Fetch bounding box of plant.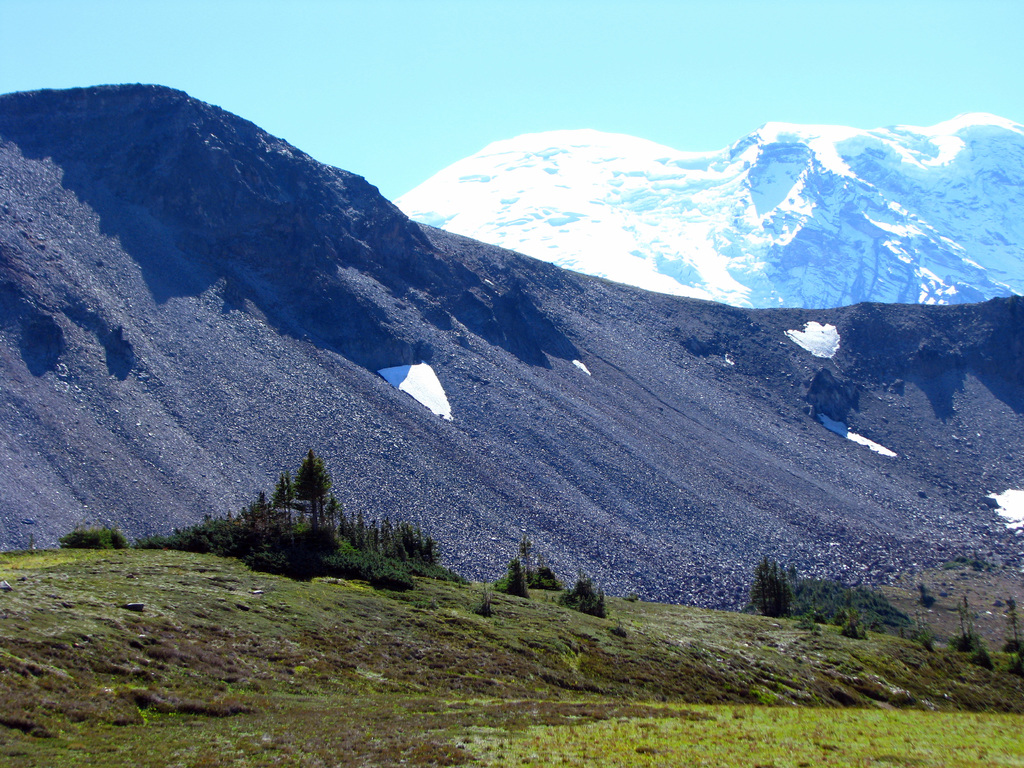
Bbox: Rect(486, 563, 530, 600).
